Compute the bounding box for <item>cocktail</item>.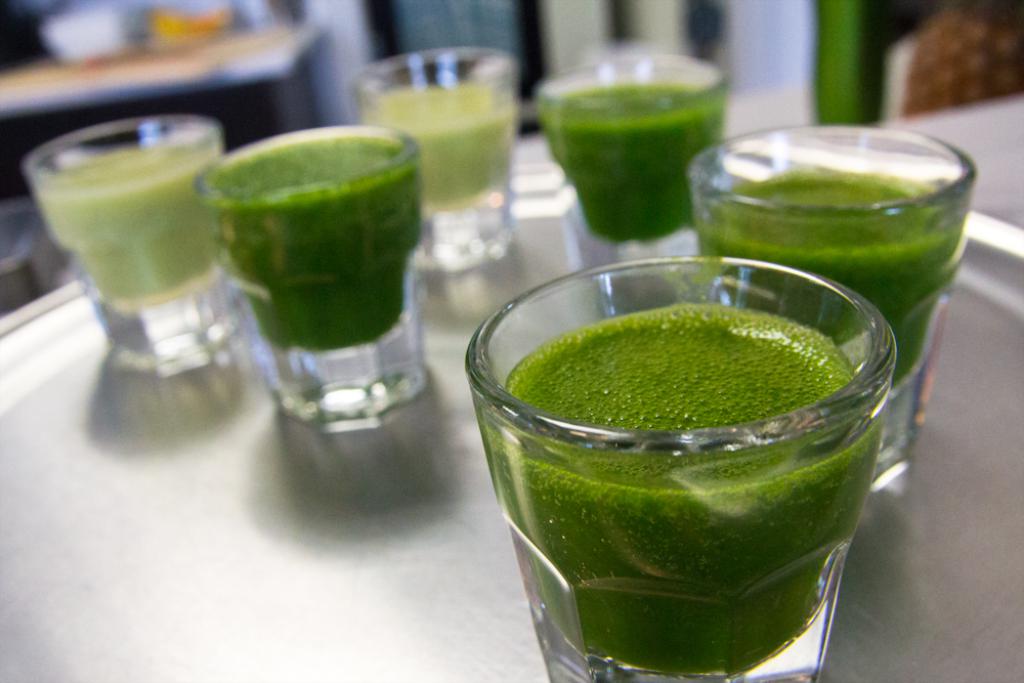
528:49:723:265.
